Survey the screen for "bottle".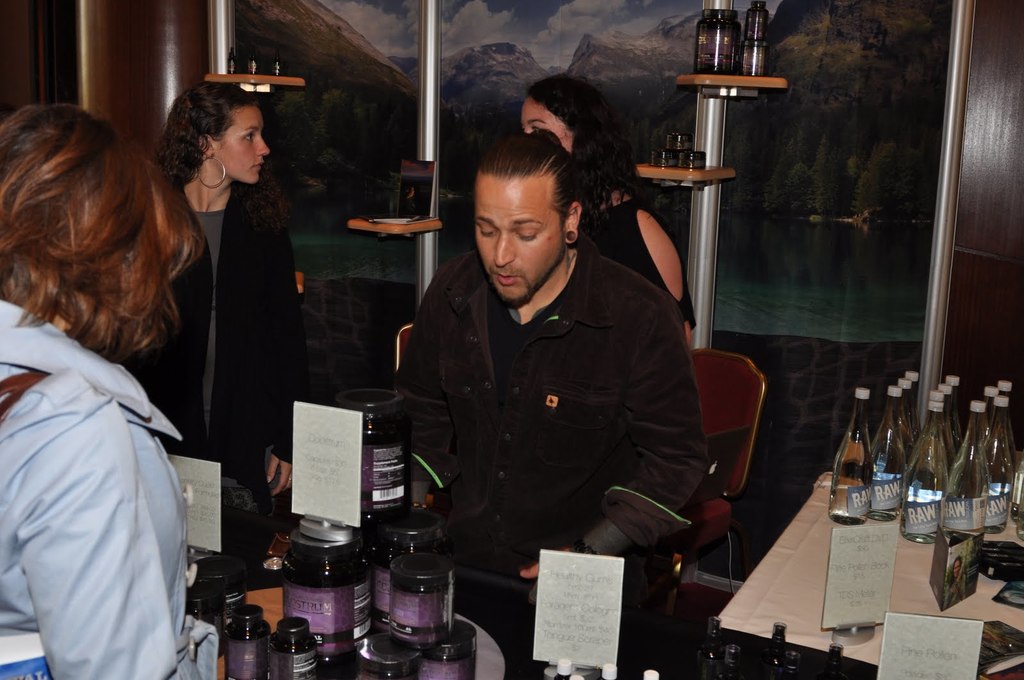
Survey found: 410:626:485:679.
